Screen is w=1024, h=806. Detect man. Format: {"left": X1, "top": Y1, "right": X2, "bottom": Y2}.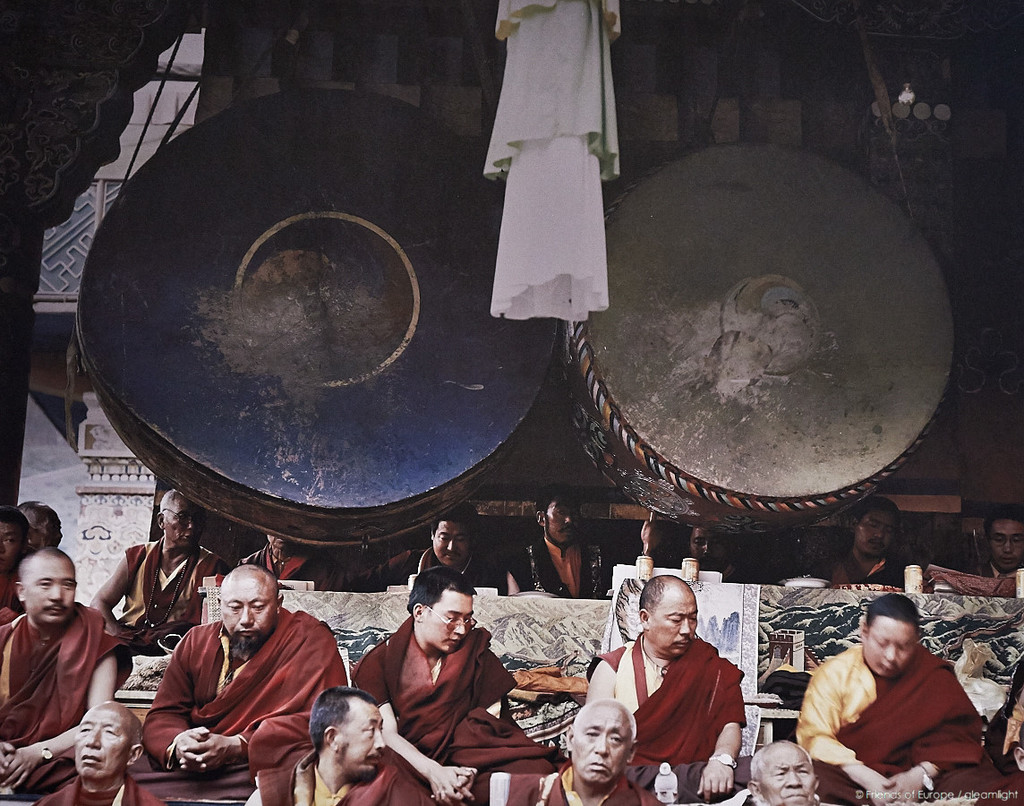
{"left": 132, "top": 562, "right": 346, "bottom": 805}.
